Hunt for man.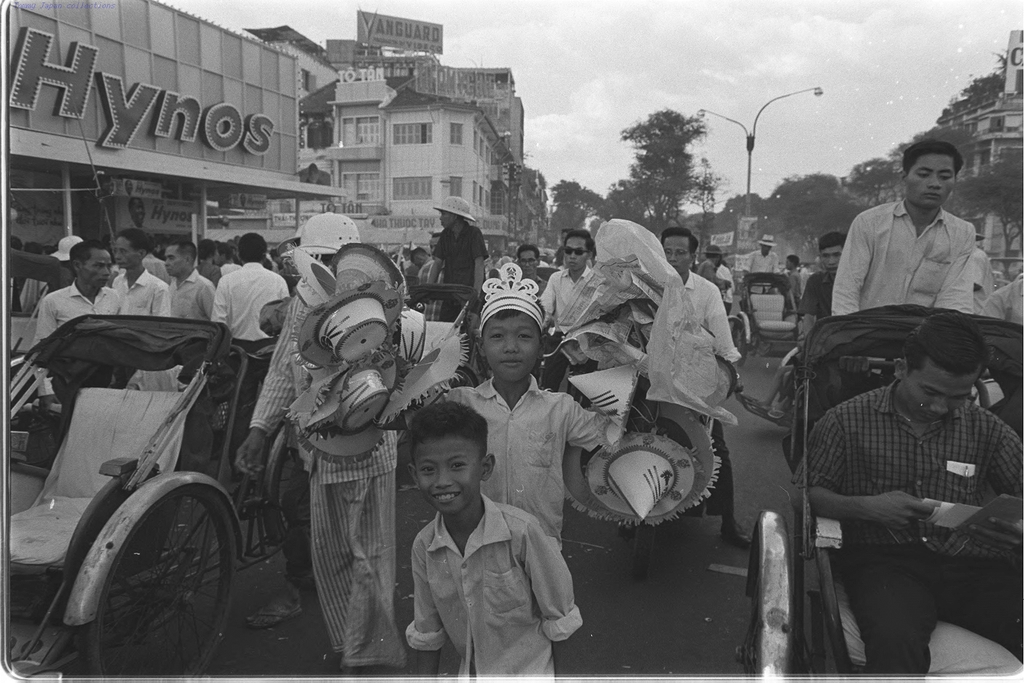
Hunted down at <box>109,228,172,320</box>.
